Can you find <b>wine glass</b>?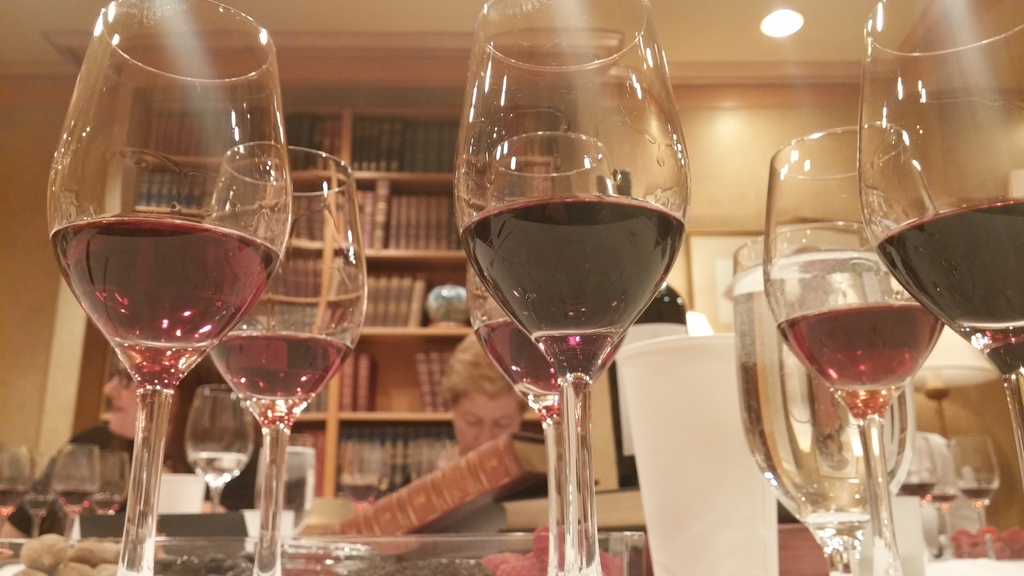
Yes, bounding box: [452,0,689,575].
